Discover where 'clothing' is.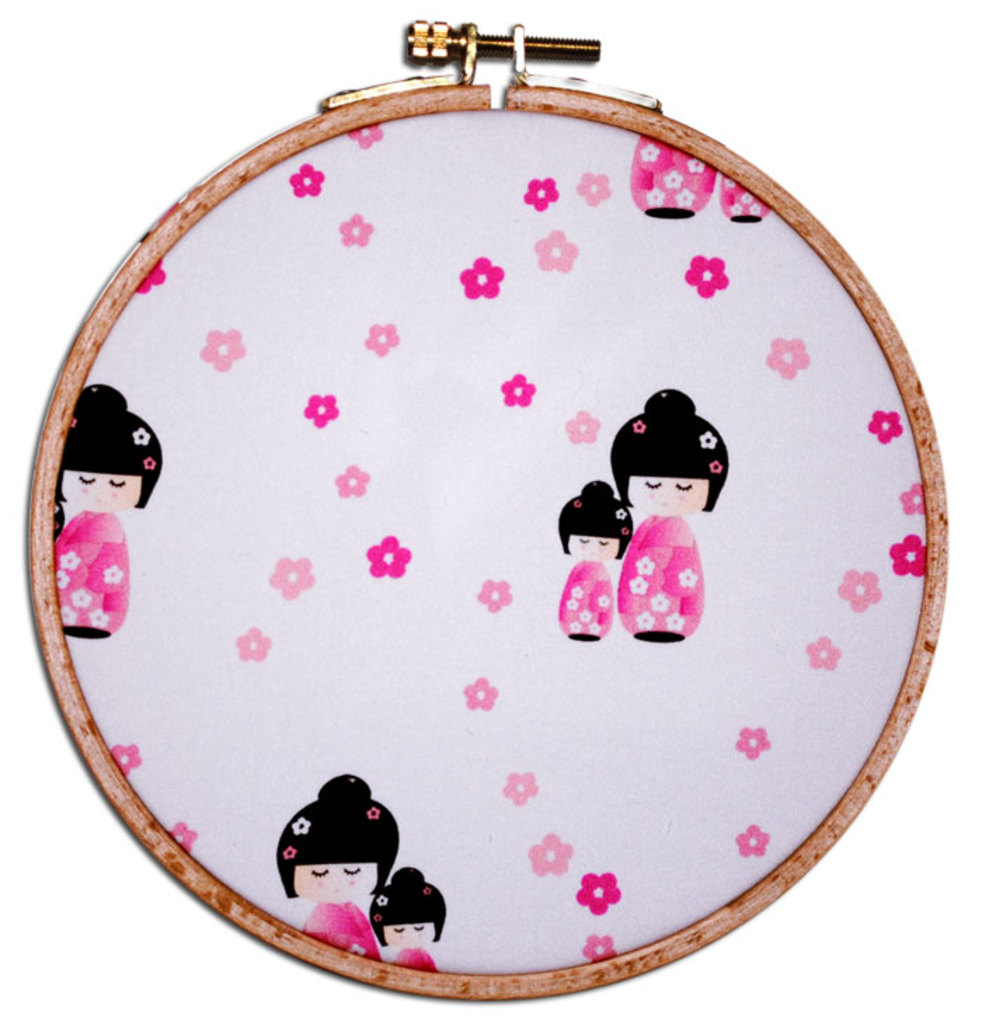
Discovered at select_region(390, 945, 438, 972).
